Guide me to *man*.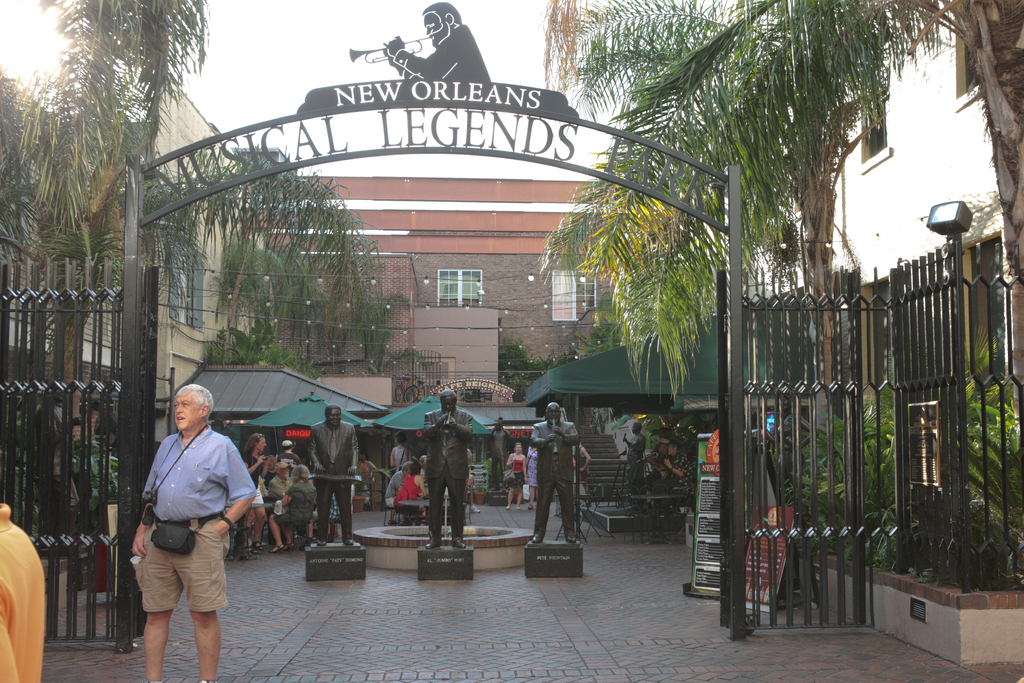
Guidance: bbox(383, 459, 412, 508).
